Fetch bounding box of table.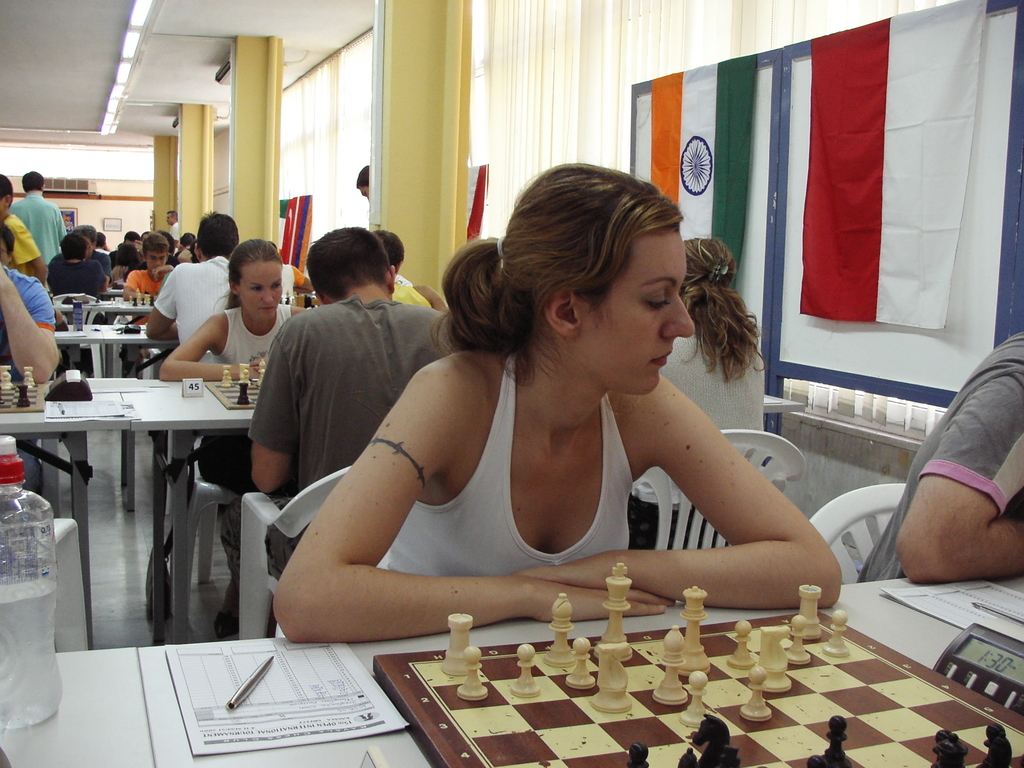
Bbox: crop(0, 358, 281, 556).
